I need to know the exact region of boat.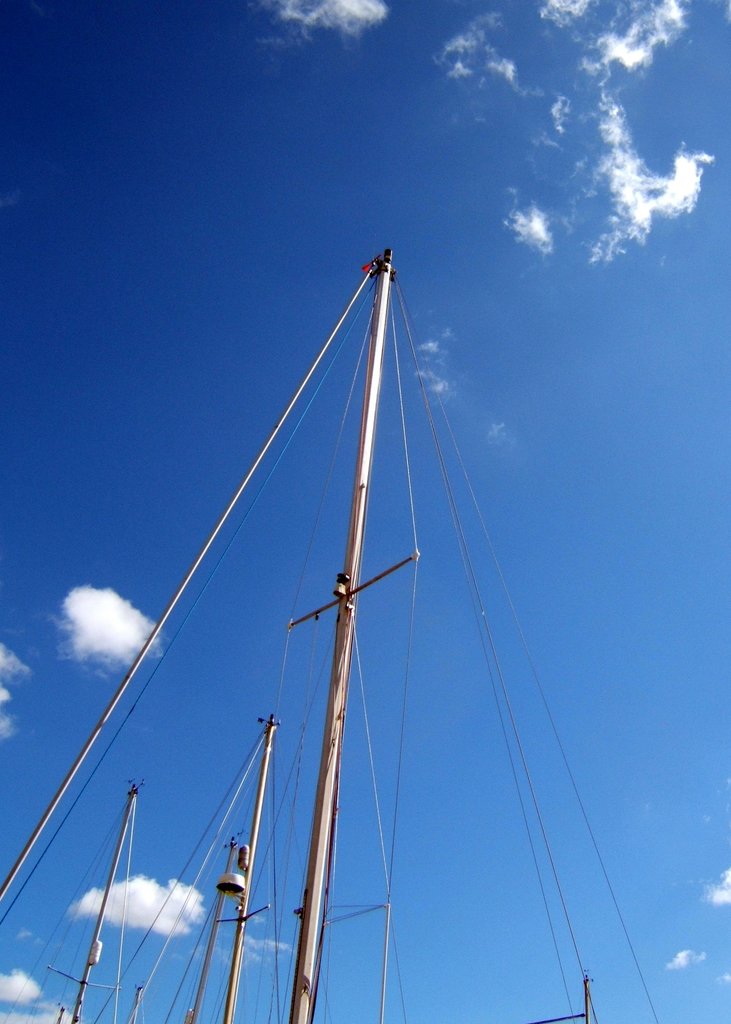
Region: x1=0, y1=248, x2=671, y2=1023.
